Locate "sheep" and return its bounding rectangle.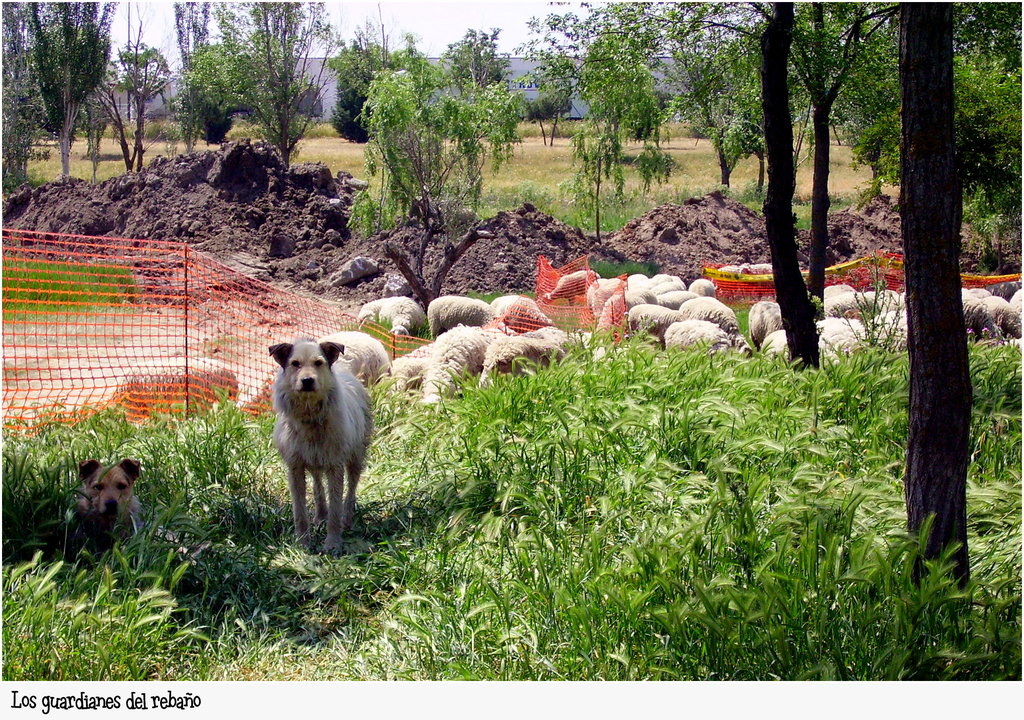
region(753, 331, 785, 358).
